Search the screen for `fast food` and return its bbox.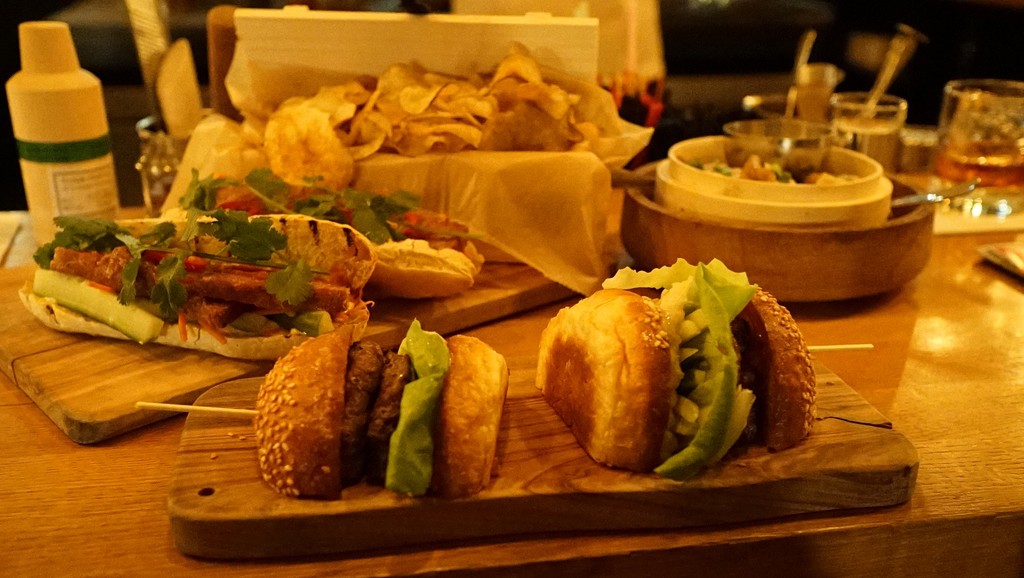
Found: [543,257,801,470].
